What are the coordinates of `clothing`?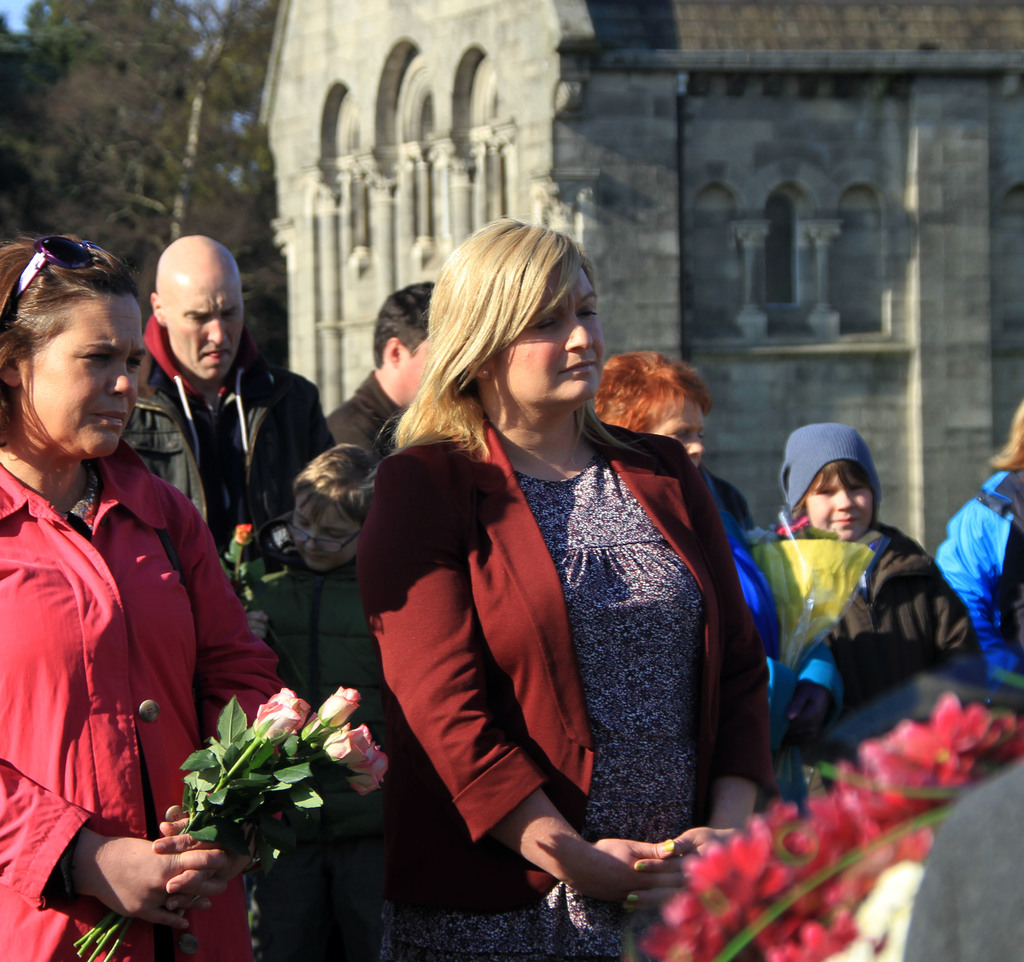
<bbox>929, 467, 1023, 696</bbox>.
